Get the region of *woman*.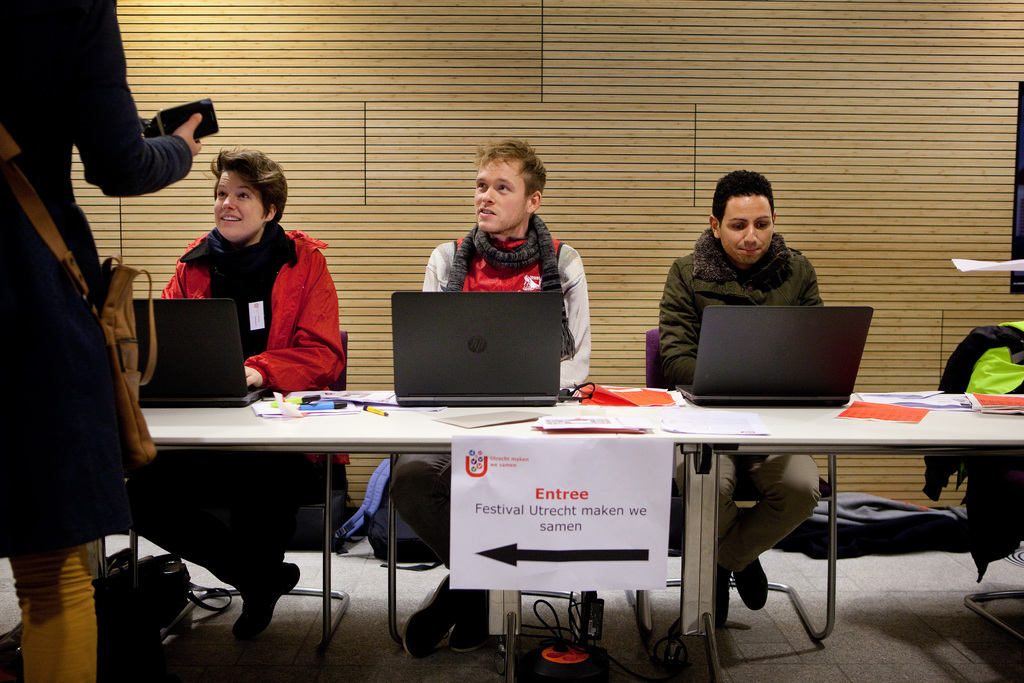
crop(0, 0, 202, 682).
